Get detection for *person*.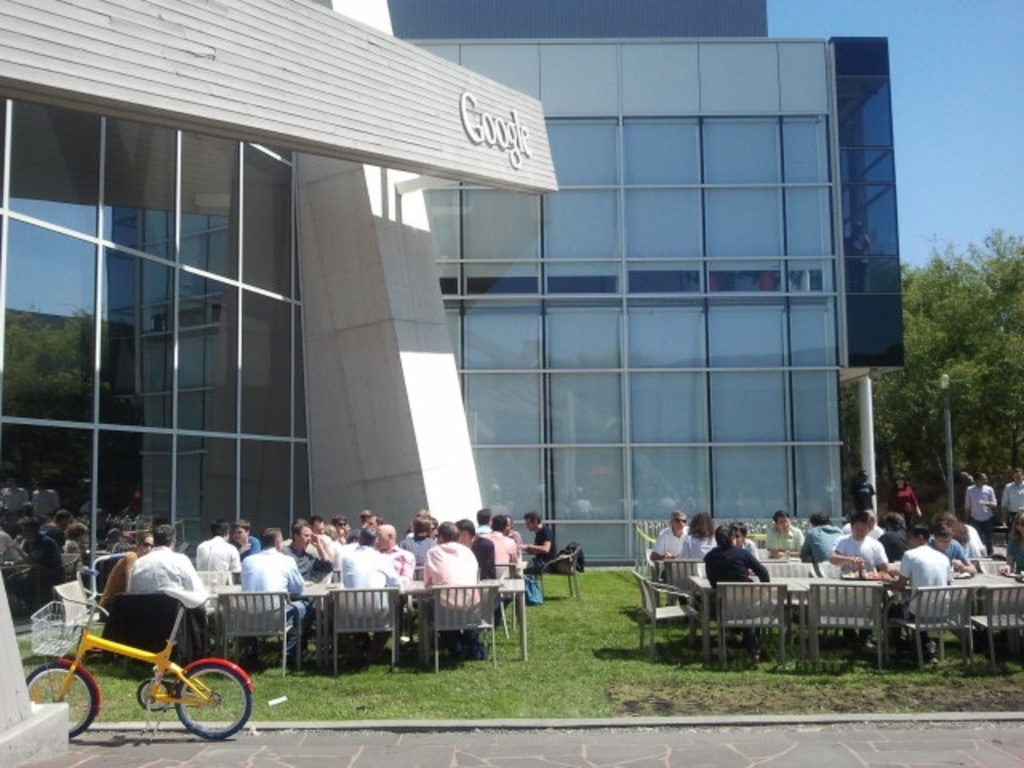
Detection: (left=934, top=517, right=995, bottom=568).
